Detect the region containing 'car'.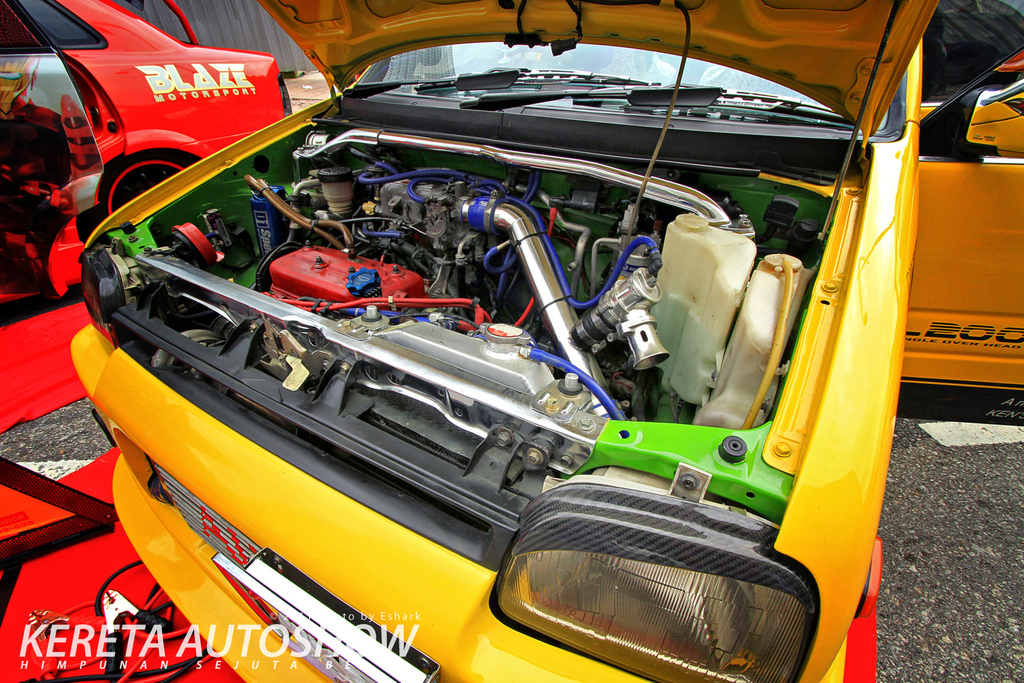
x1=67, y1=0, x2=947, y2=682.
